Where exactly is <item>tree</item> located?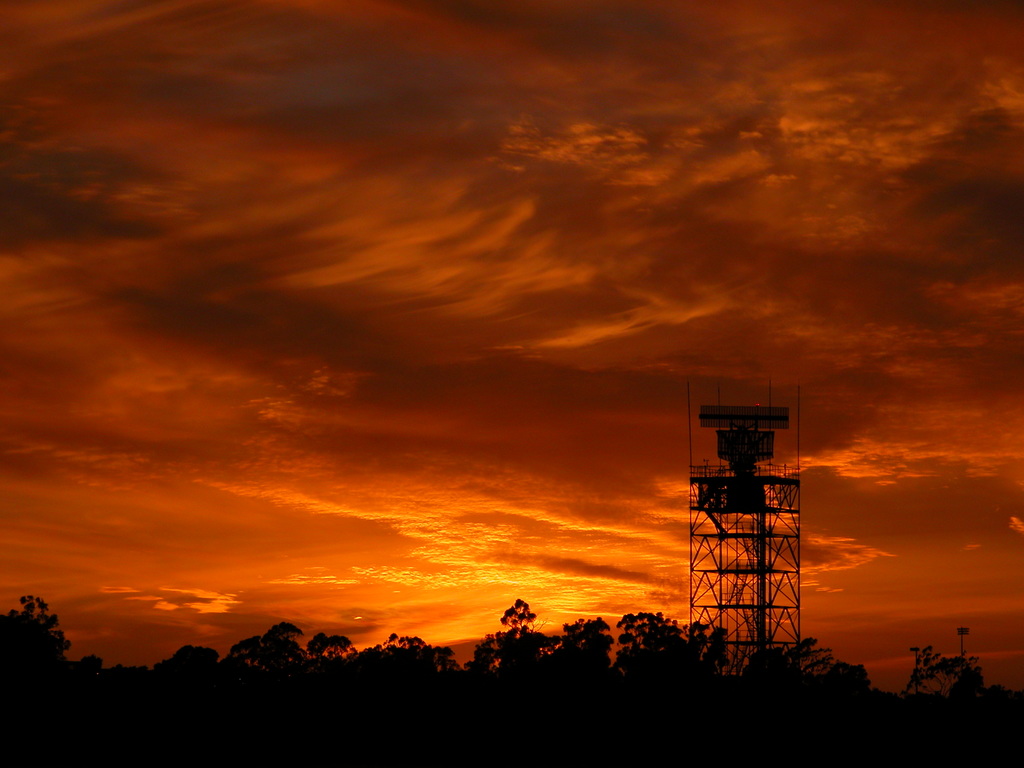
Its bounding box is detection(166, 646, 216, 678).
